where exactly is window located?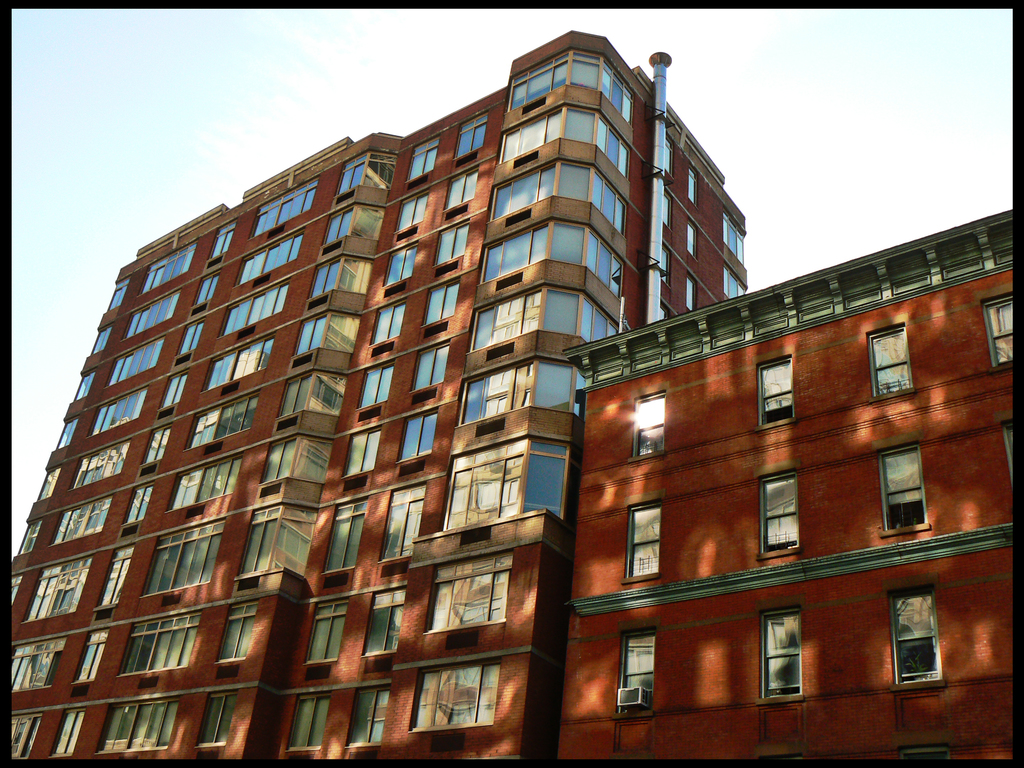
Its bounding box is {"left": 235, "top": 230, "right": 305, "bottom": 284}.
